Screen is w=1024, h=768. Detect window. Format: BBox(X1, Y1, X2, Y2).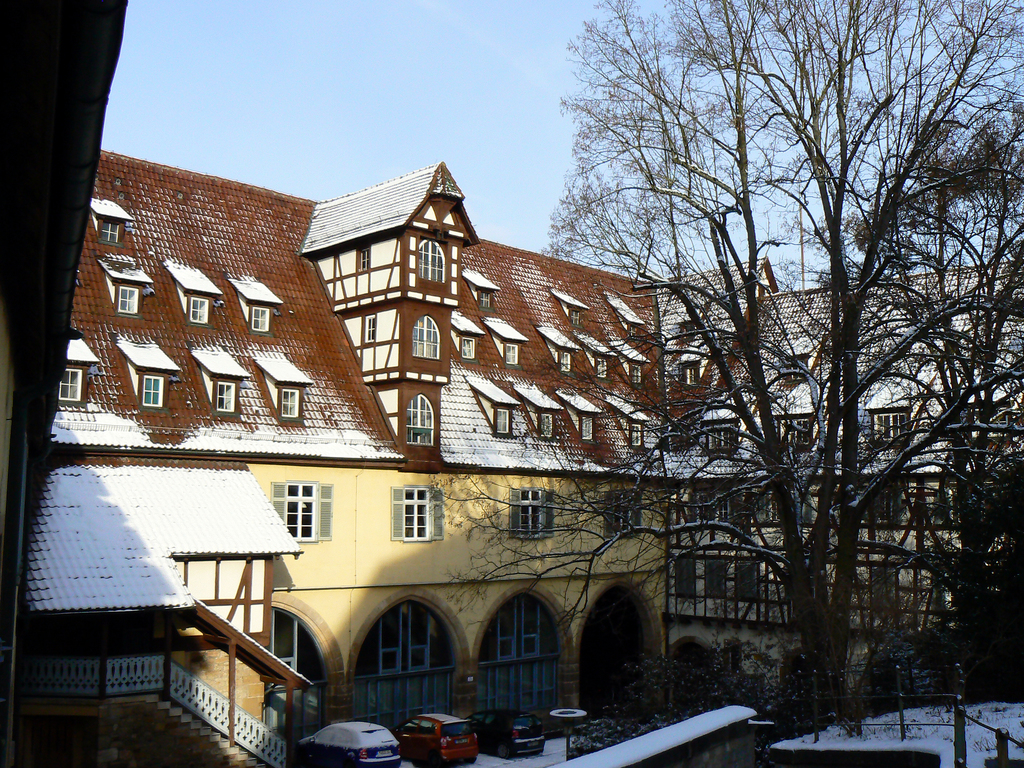
BBox(60, 366, 82, 401).
